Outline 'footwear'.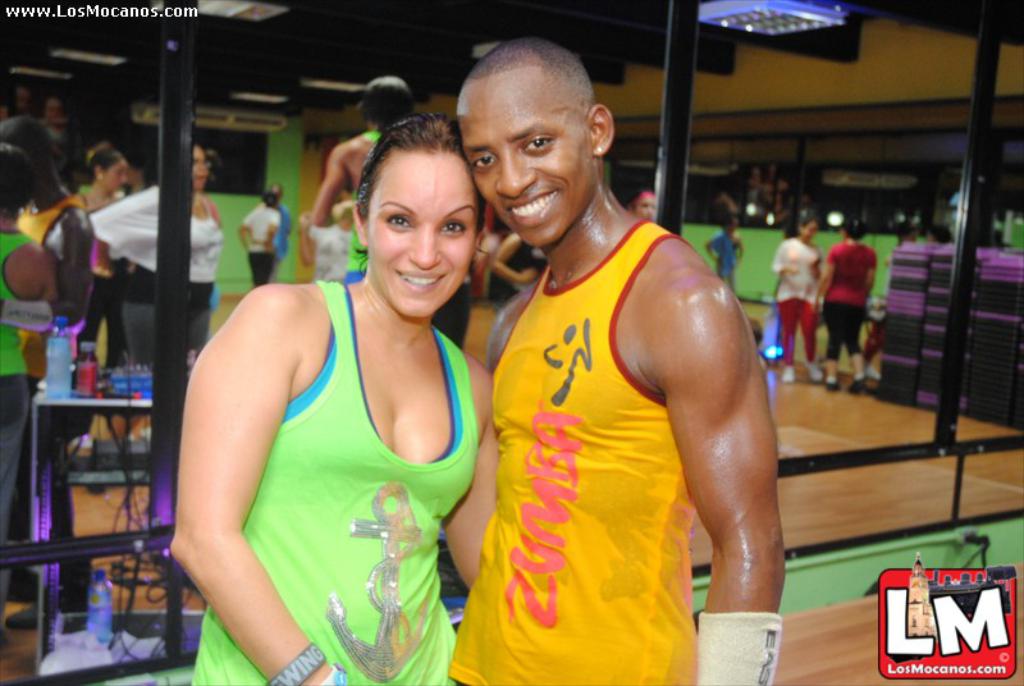
Outline: bbox=(780, 365, 797, 385).
